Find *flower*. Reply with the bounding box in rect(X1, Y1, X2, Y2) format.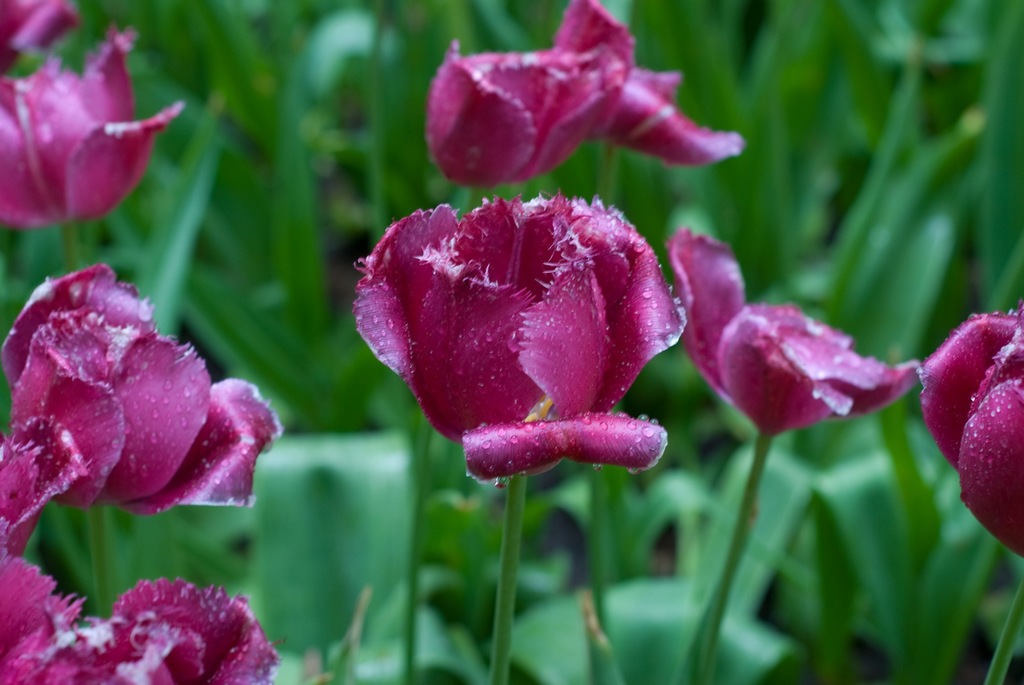
rect(0, 0, 83, 67).
